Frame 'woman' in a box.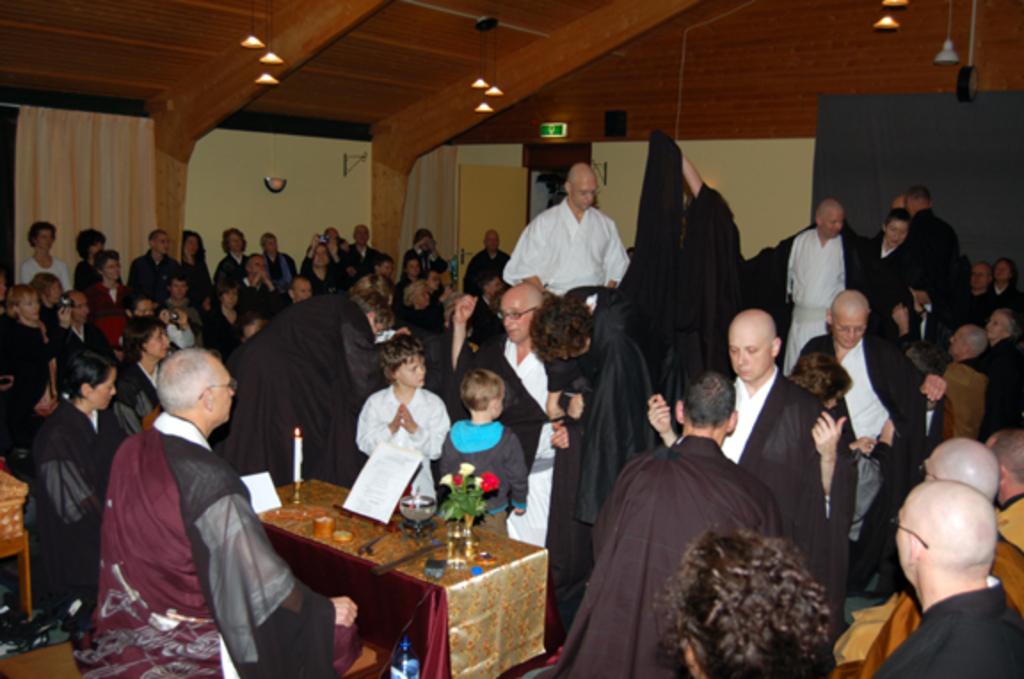
21 220 71 293.
